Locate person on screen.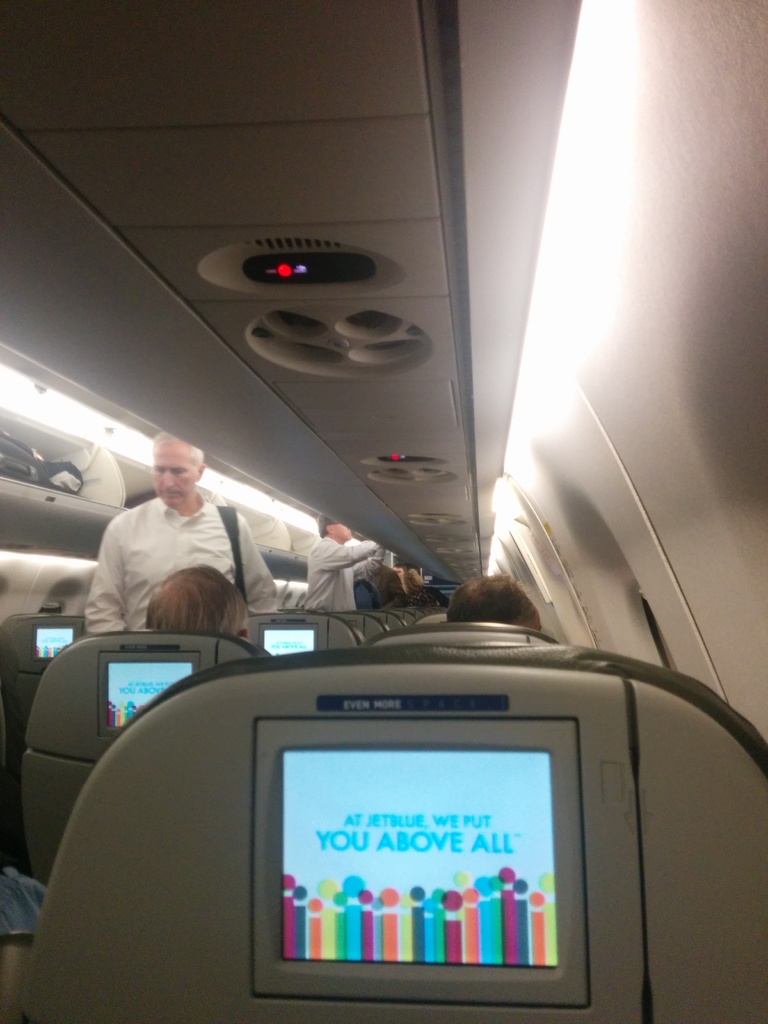
On screen at BBox(446, 568, 544, 629).
